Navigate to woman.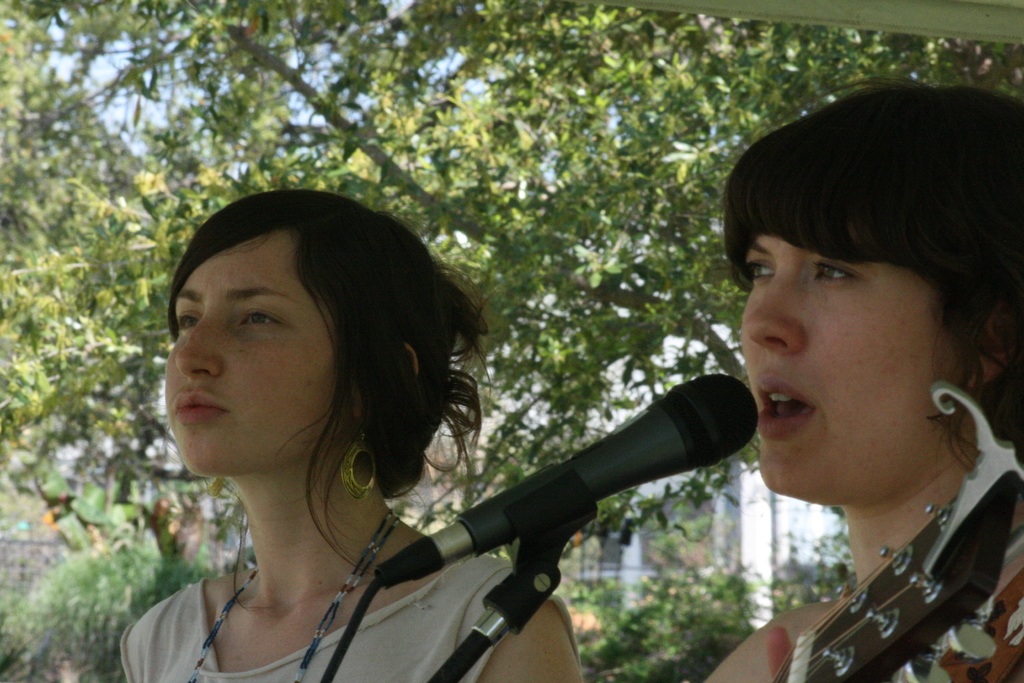
Navigation target: (left=112, top=183, right=586, bottom=682).
